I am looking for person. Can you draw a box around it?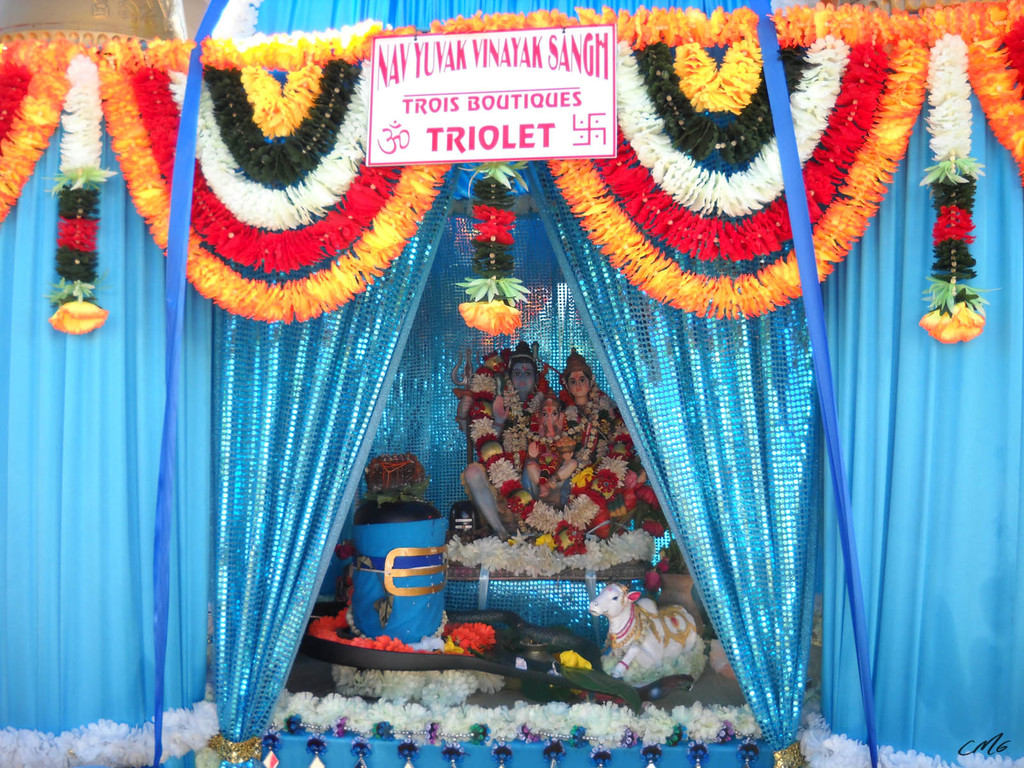
Sure, the bounding box is x1=554, y1=349, x2=639, y2=537.
